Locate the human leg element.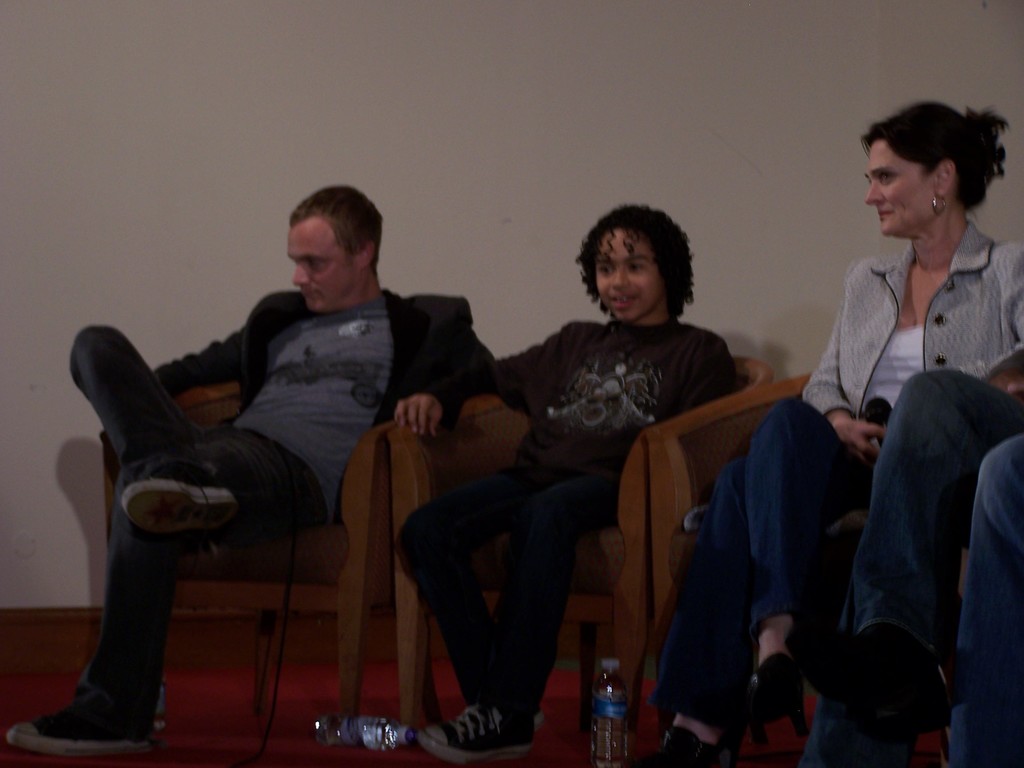
Element bbox: box(945, 438, 1023, 767).
